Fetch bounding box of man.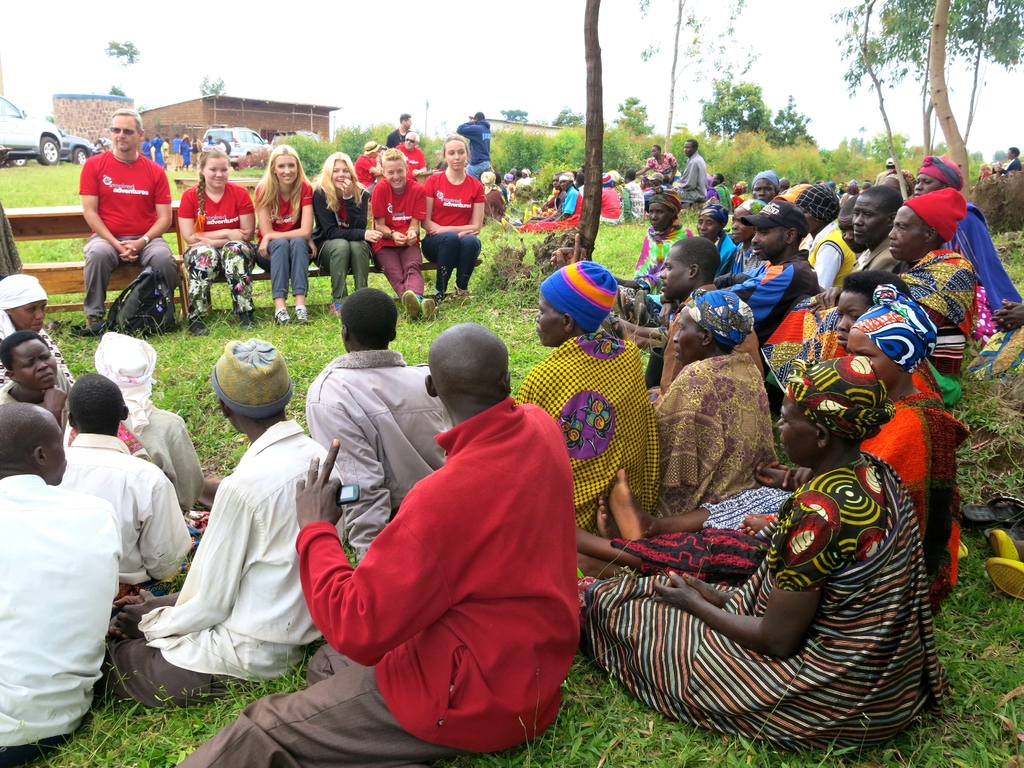
Bbox: bbox=(92, 335, 346, 710).
